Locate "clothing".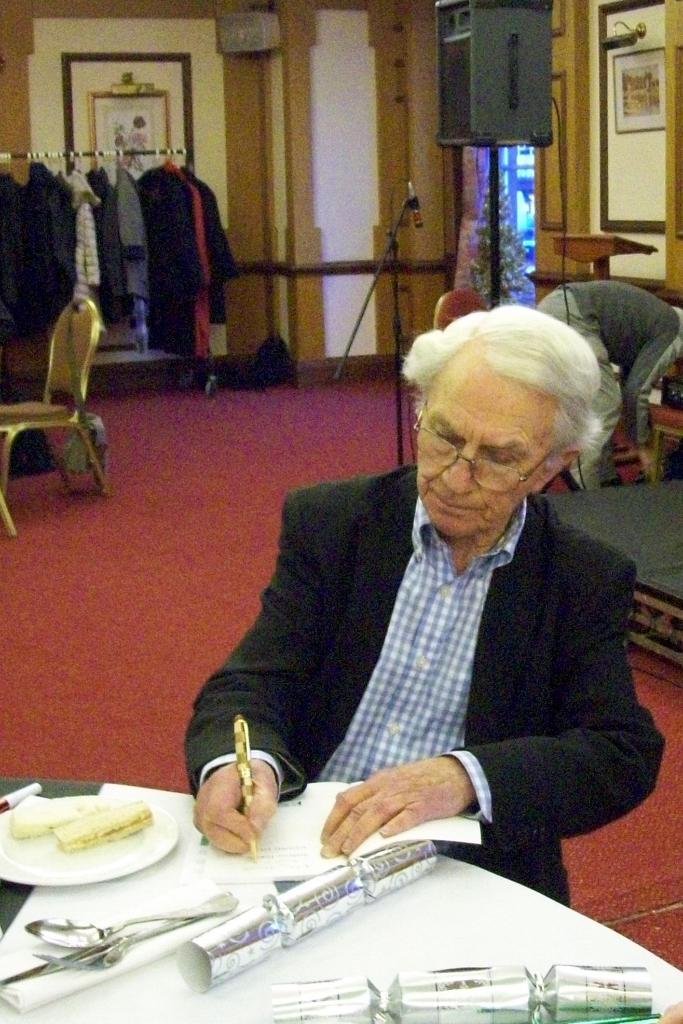
Bounding box: BBox(197, 440, 654, 890).
